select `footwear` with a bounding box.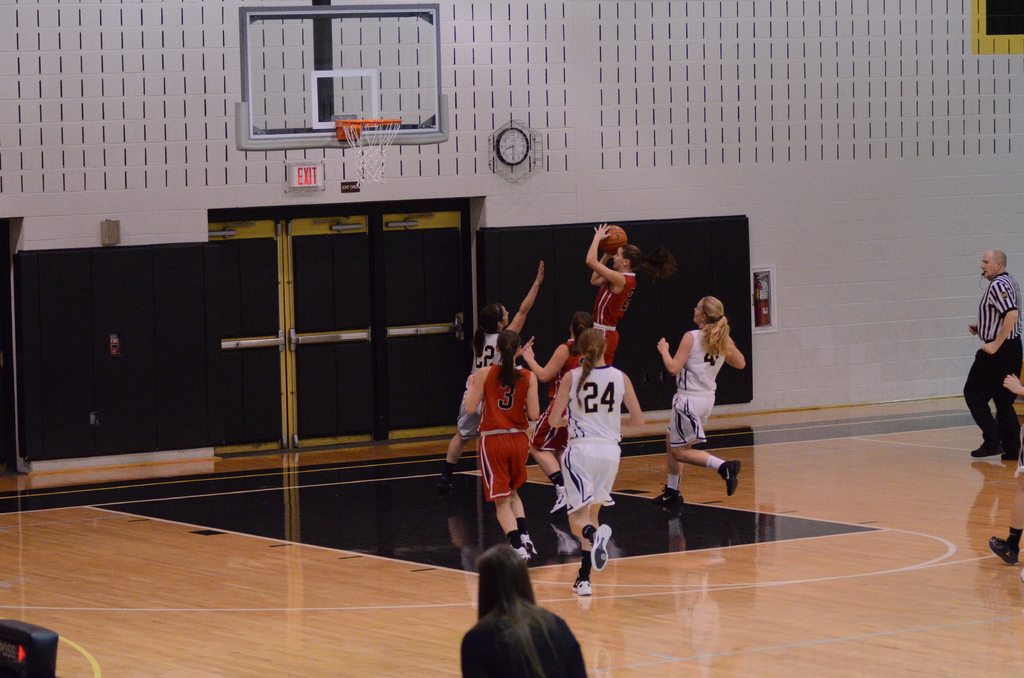
{"x1": 548, "y1": 483, "x2": 567, "y2": 515}.
